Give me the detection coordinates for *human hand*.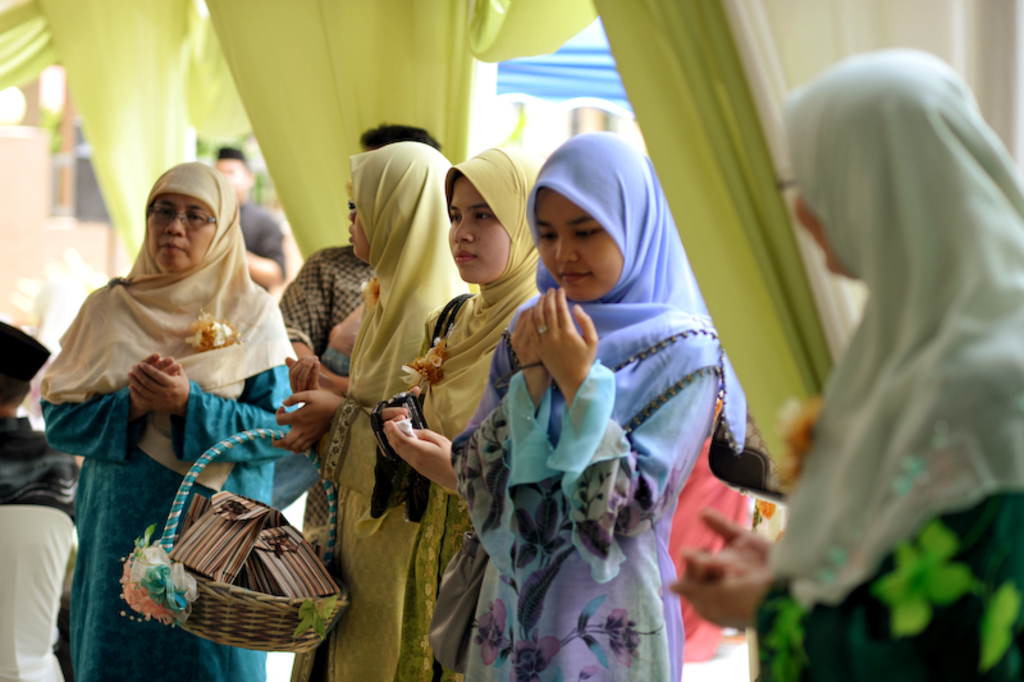
x1=667 y1=563 x2=774 y2=633.
